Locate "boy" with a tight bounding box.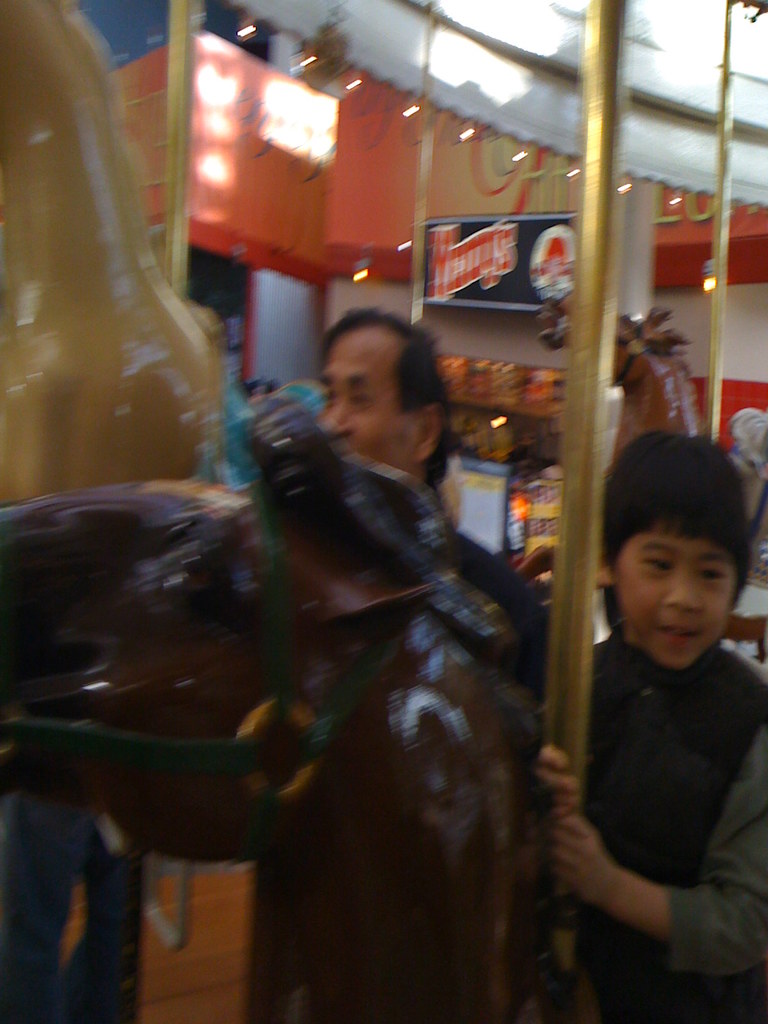
(530,407,767,1004).
